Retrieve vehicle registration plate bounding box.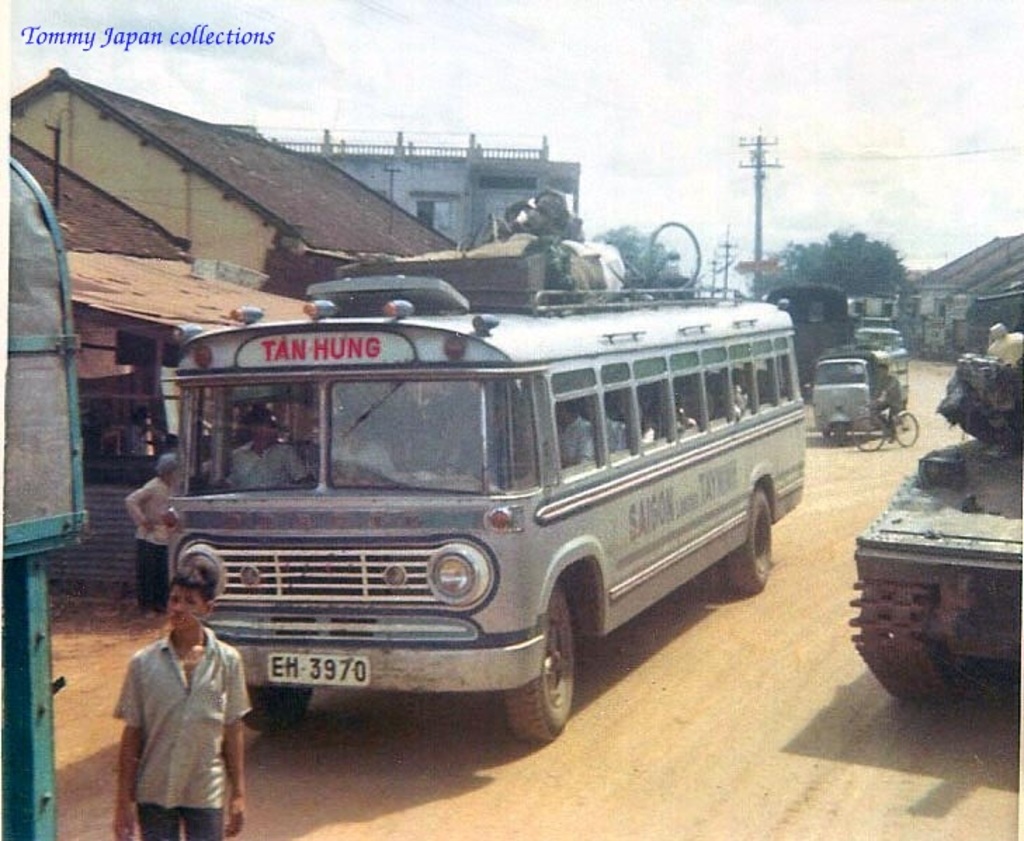
Bounding box: [x1=264, y1=653, x2=368, y2=689].
